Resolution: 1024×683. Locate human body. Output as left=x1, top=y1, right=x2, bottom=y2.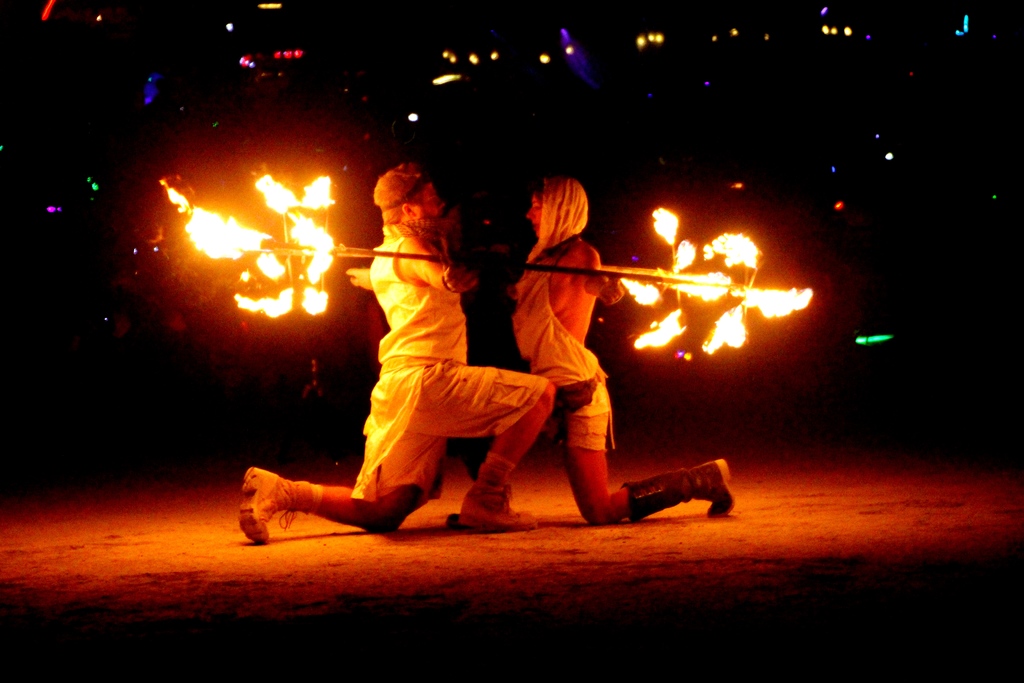
left=237, top=159, right=538, bottom=532.
